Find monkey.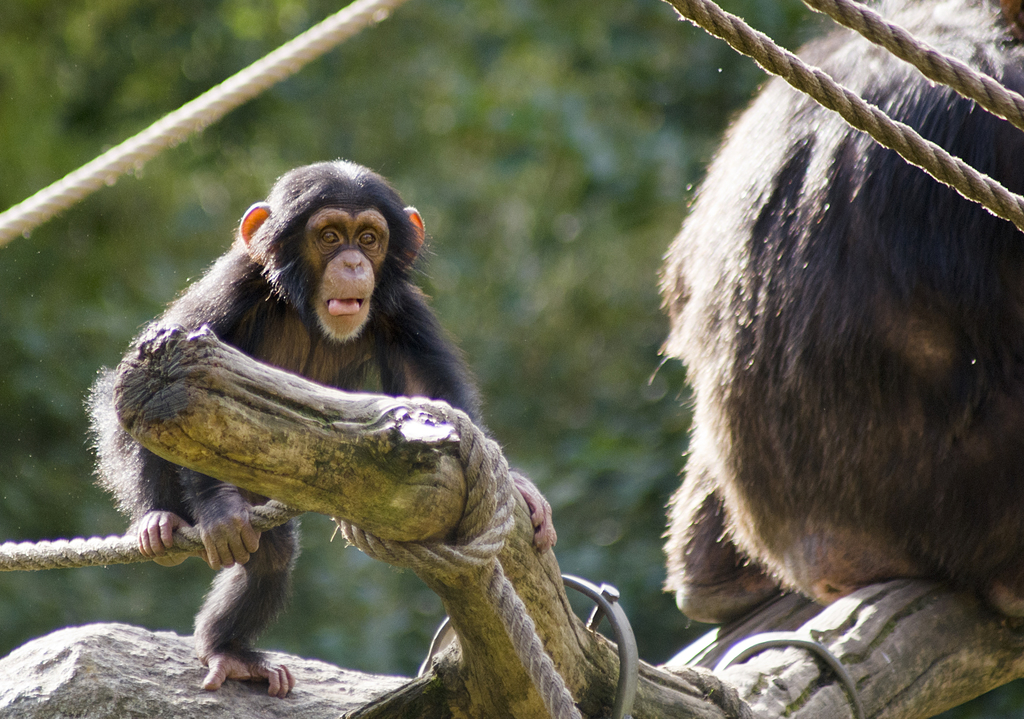
<region>81, 160, 557, 693</region>.
